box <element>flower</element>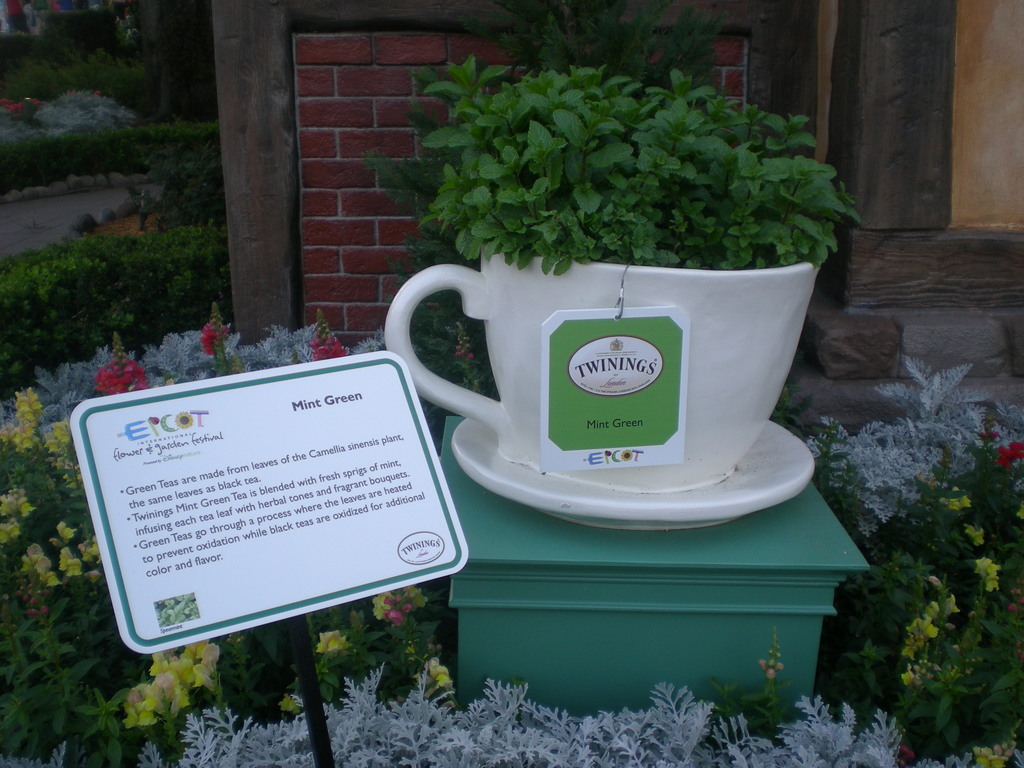
<region>372, 580, 433, 625</region>
